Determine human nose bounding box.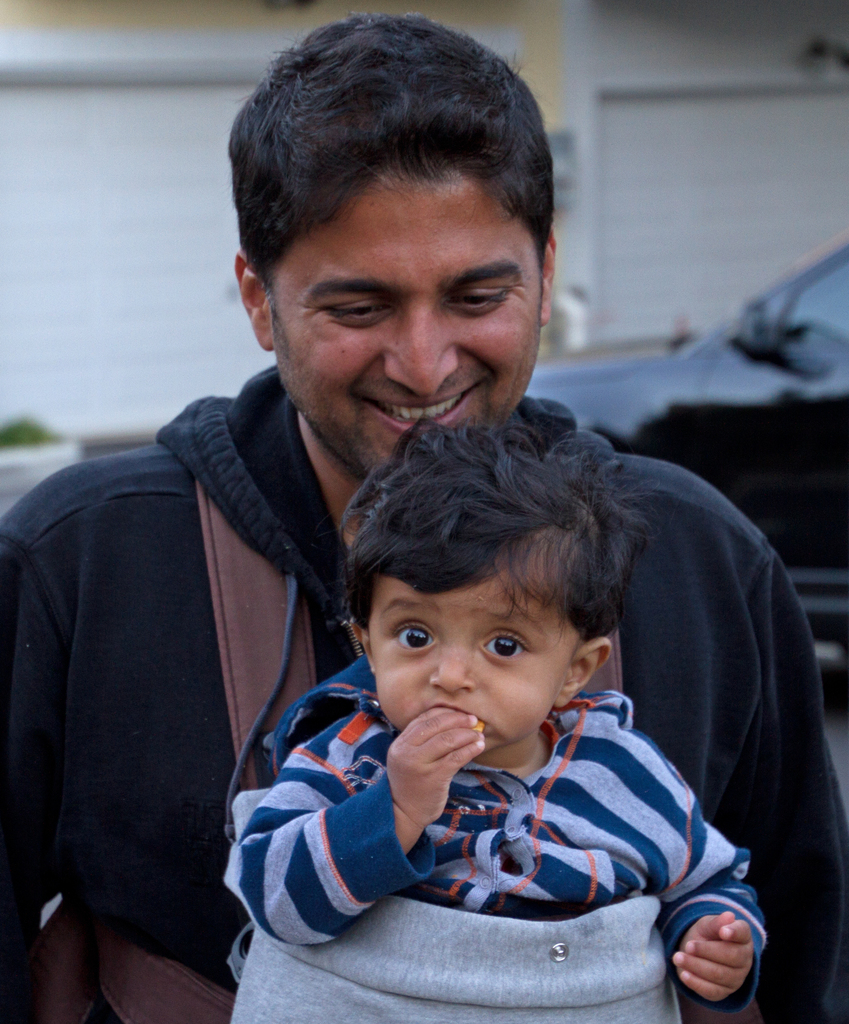
Determined: box(383, 297, 455, 393).
